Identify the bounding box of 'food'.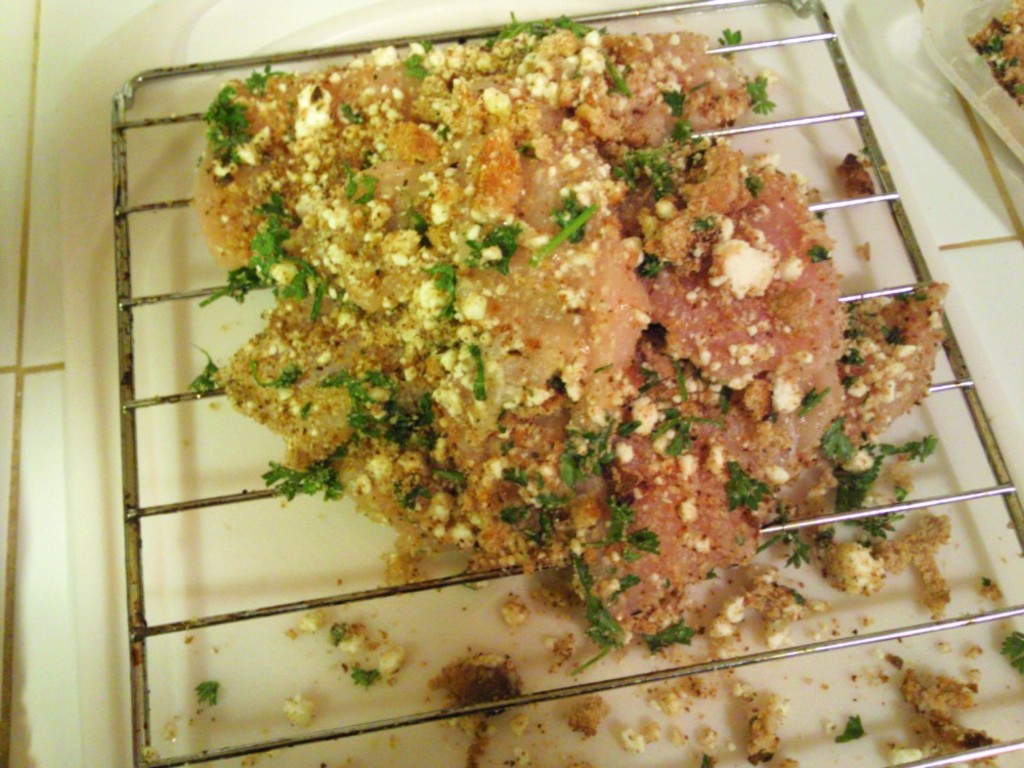
198, 681, 220, 709.
